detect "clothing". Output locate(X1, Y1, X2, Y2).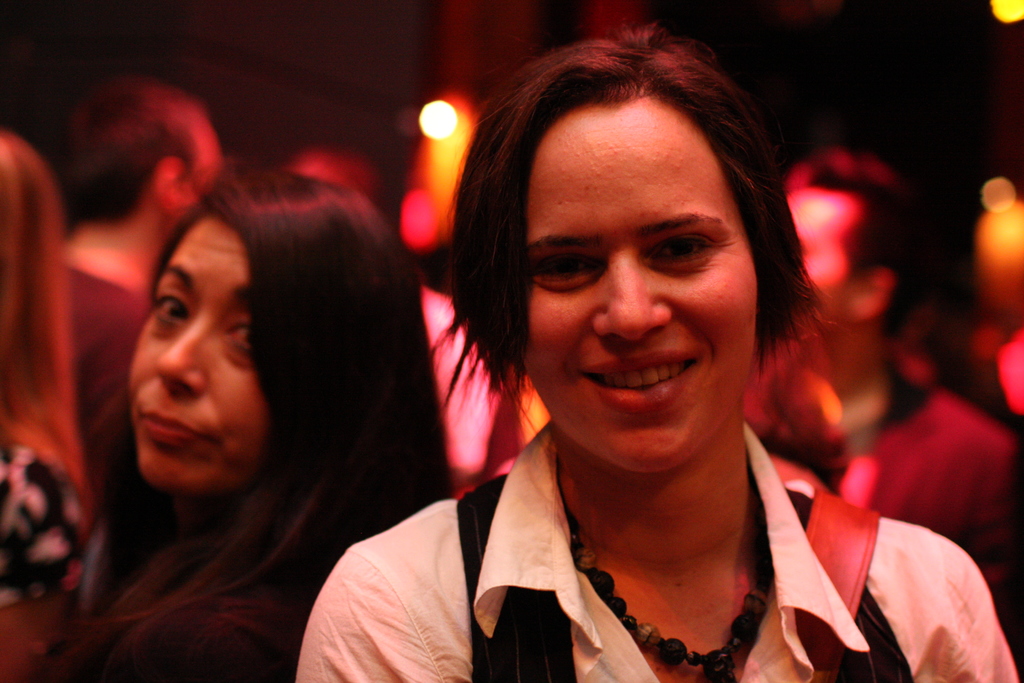
locate(300, 425, 1012, 682).
